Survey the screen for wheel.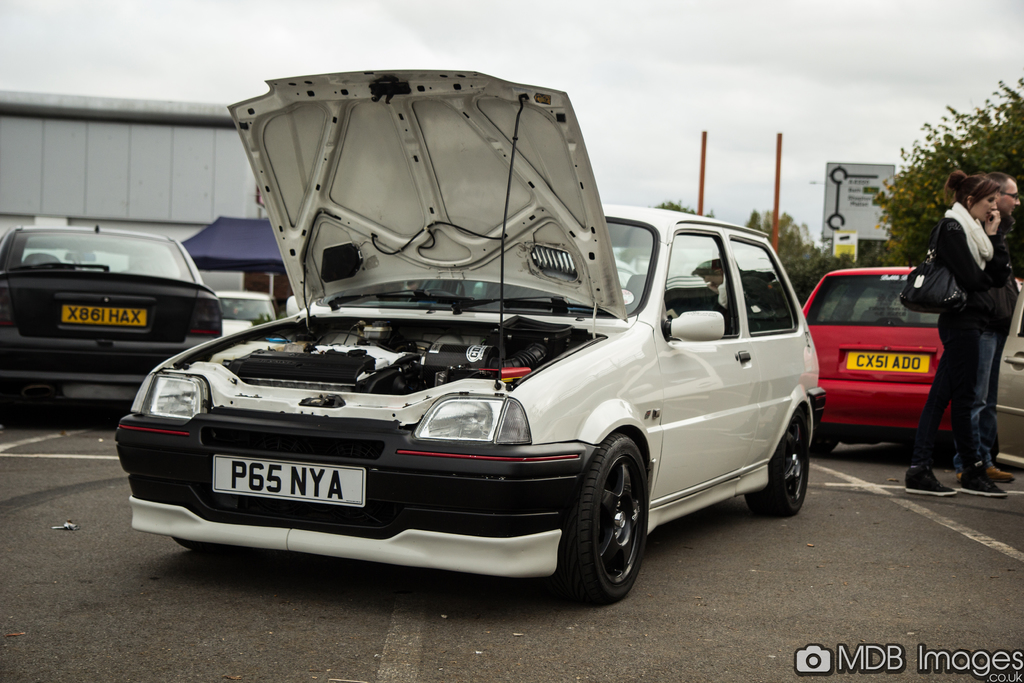
Survey found: bbox=(737, 415, 811, 516).
